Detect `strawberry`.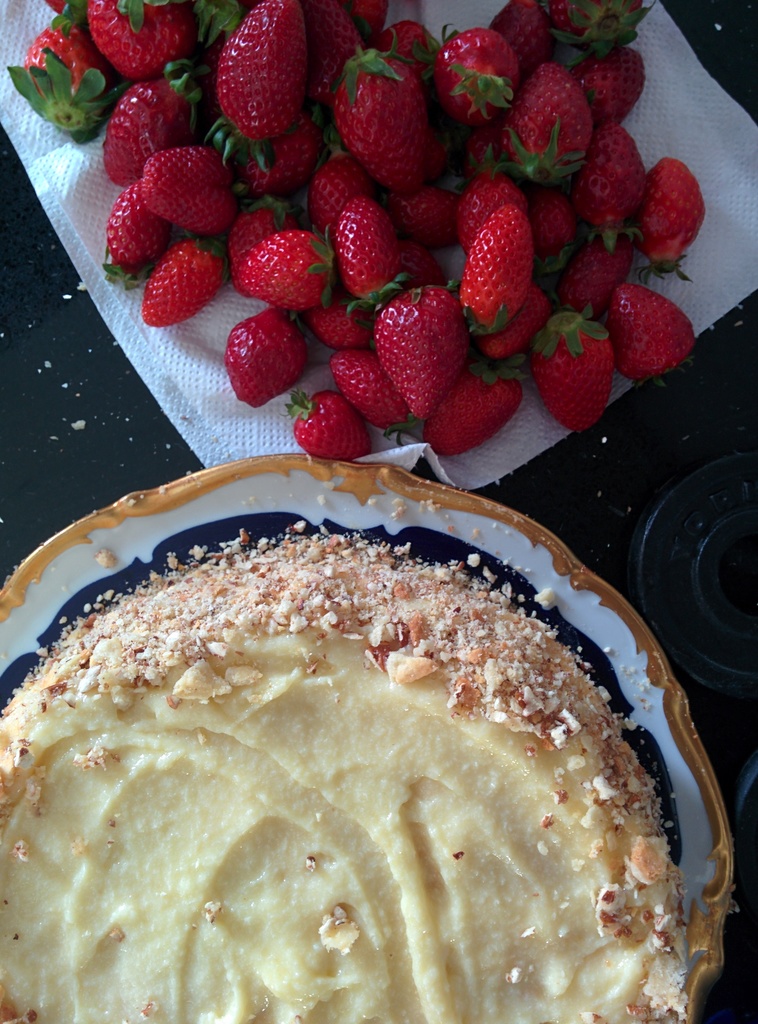
Detected at Rect(229, 205, 301, 265).
